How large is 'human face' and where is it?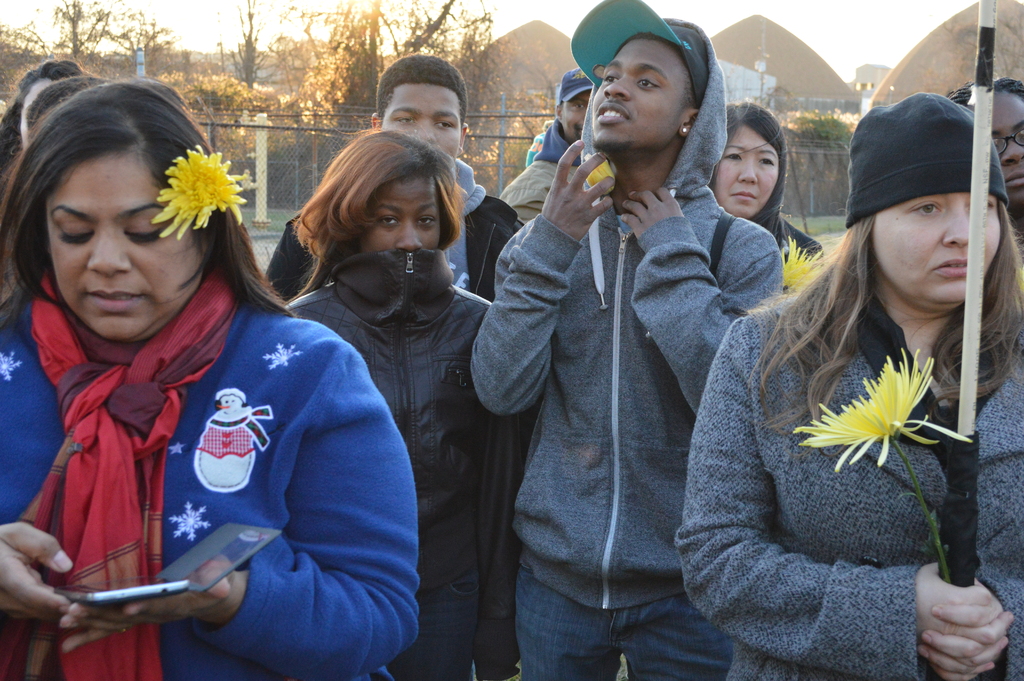
Bounding box: [left=384, top=85, right=465, bottom=160].
